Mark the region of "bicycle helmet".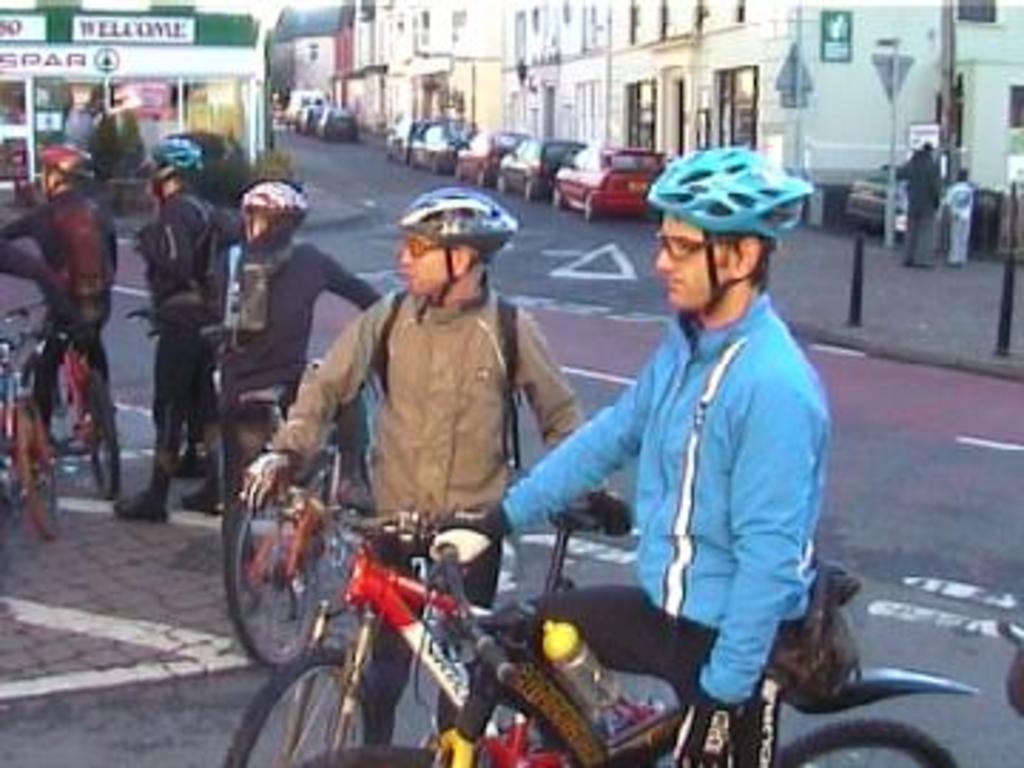
Region: bbox(649, 145, 814, 313).
